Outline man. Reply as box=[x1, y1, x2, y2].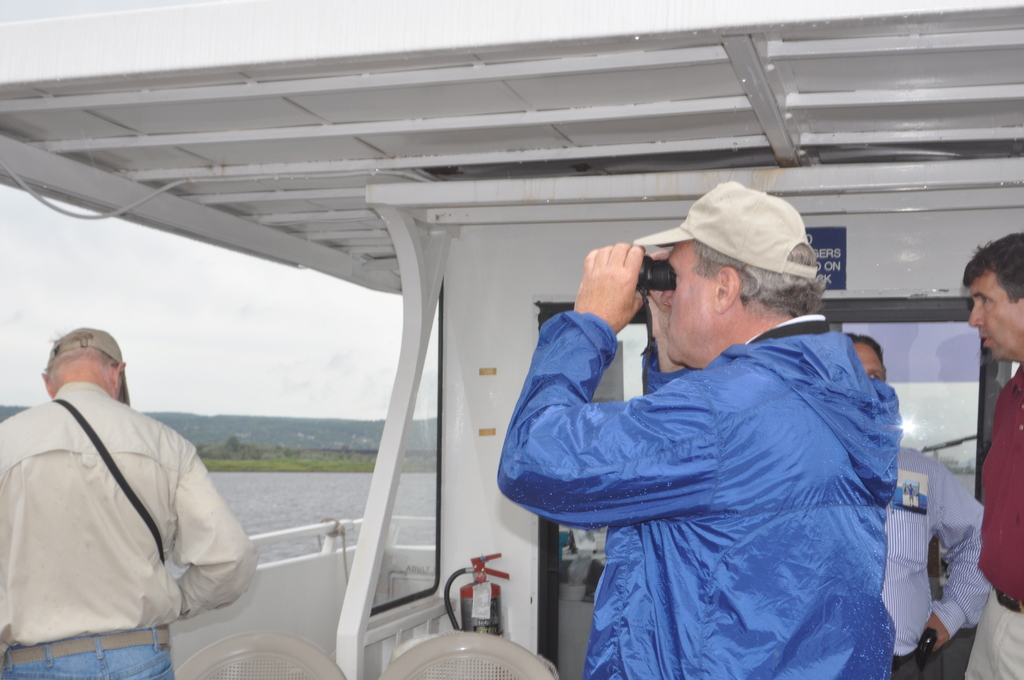
box=[961, 224, 1023, 679].
